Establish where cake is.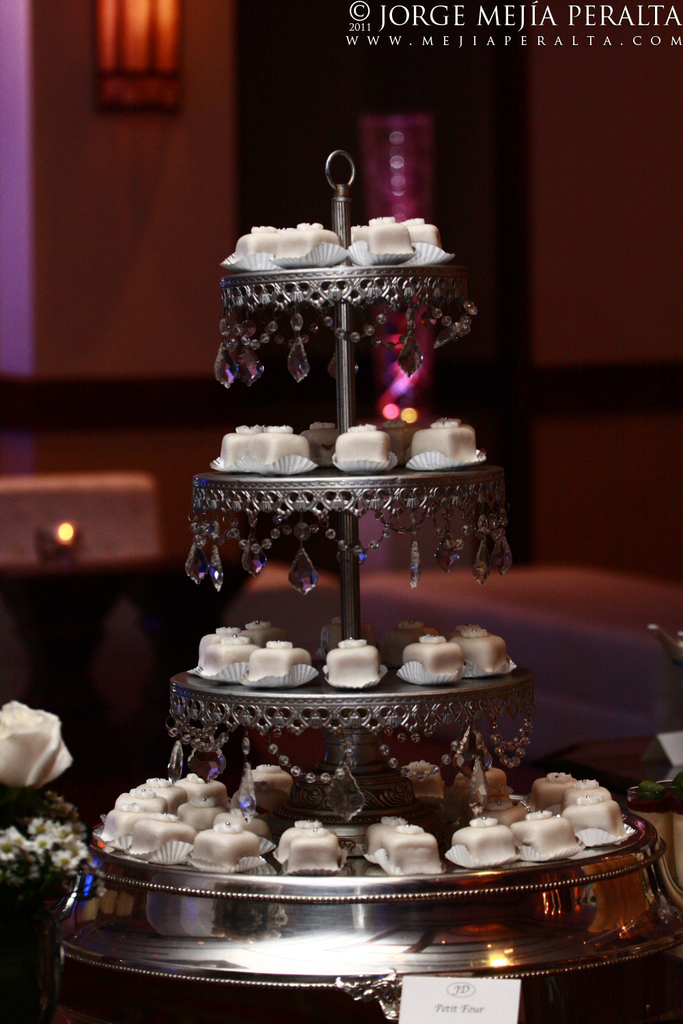
Established at bbox=(211, 405, 313, 481).
